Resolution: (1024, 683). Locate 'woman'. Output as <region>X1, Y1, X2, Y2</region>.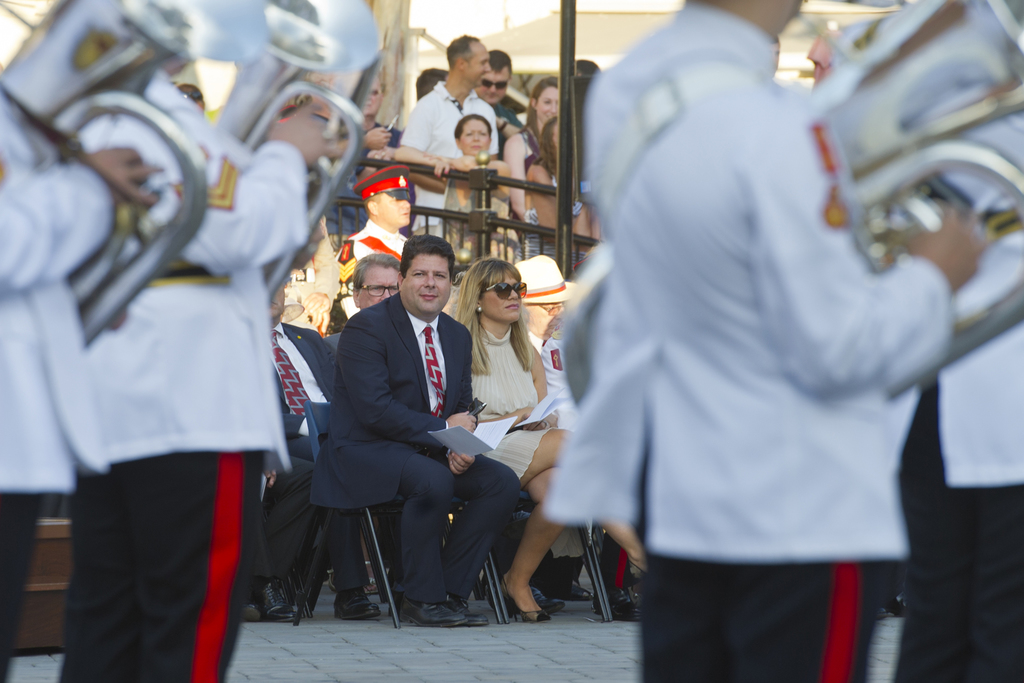
<region>524, 117, 594, 235</region>.
